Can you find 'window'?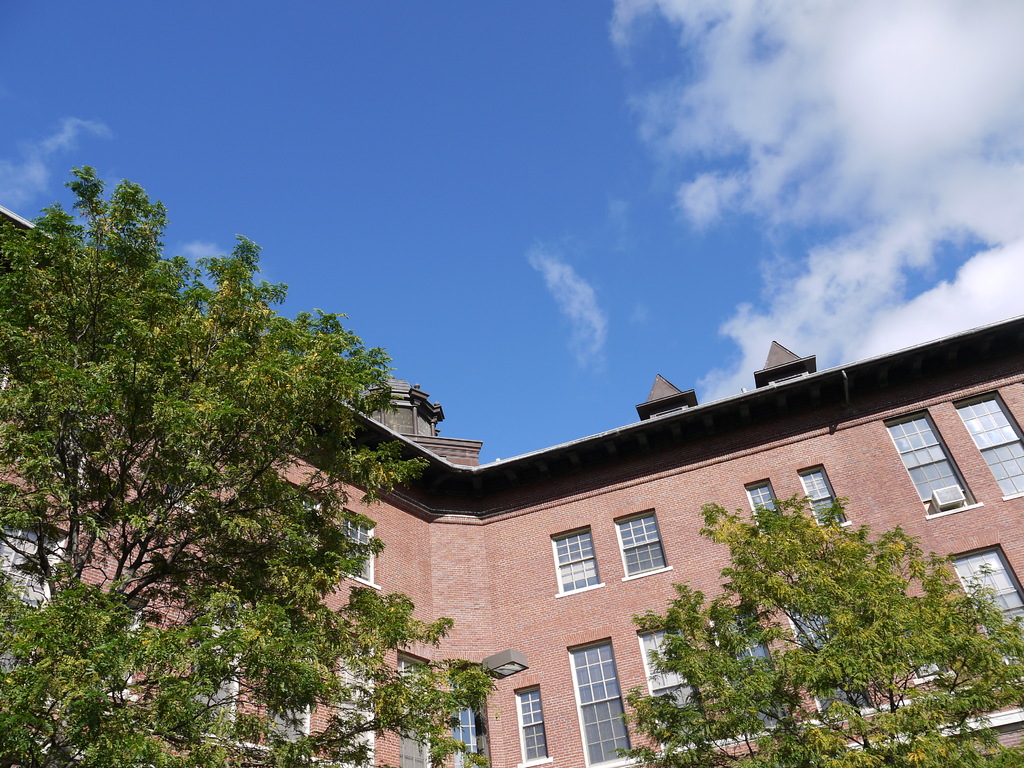
Yes, bounding box: 191:629:241:737.
